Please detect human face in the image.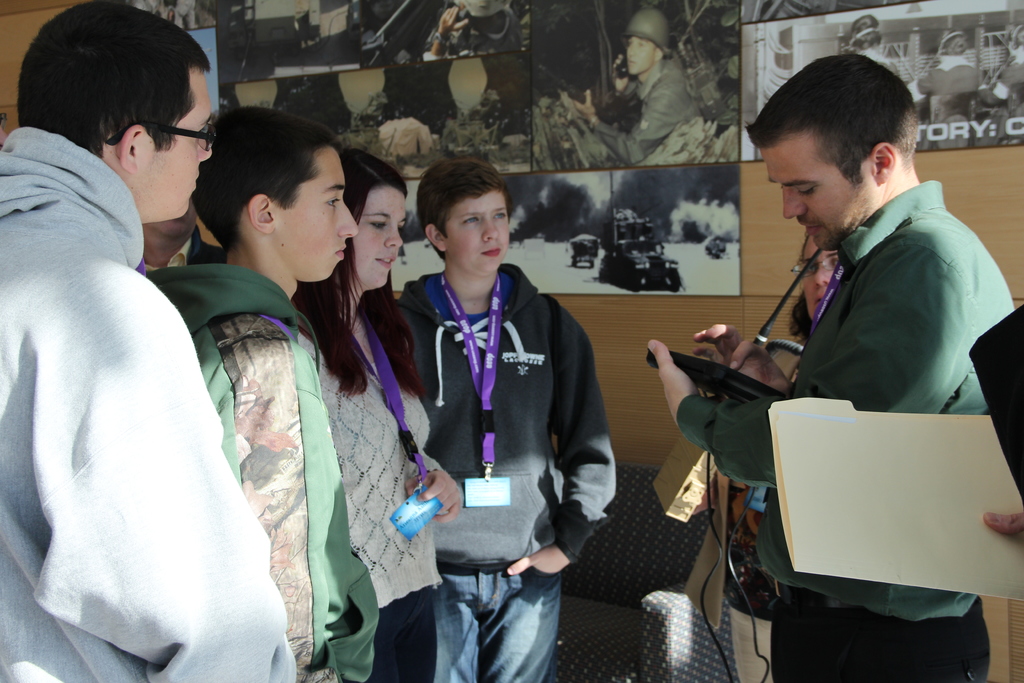
[left=277, top=140, right=368, bottom=288].
